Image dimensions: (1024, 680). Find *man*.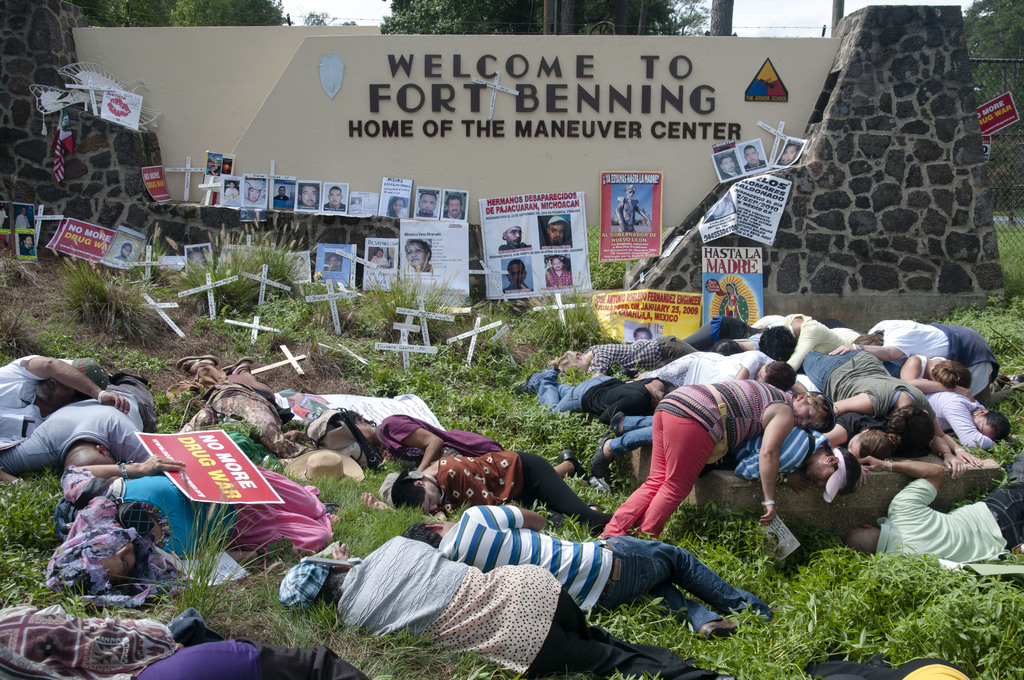
[left=444, top=194, right=467, bottom=220].
